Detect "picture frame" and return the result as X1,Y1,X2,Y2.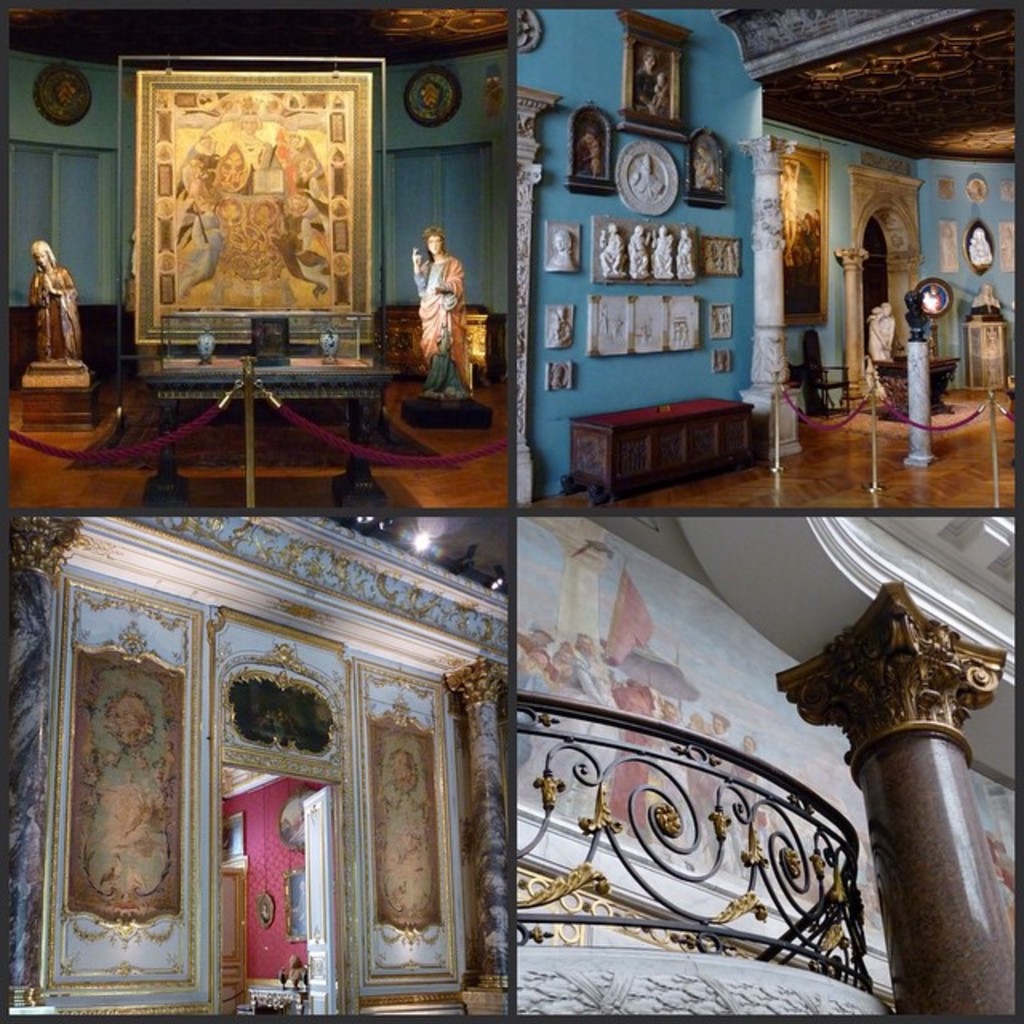
278,862,309,941.
